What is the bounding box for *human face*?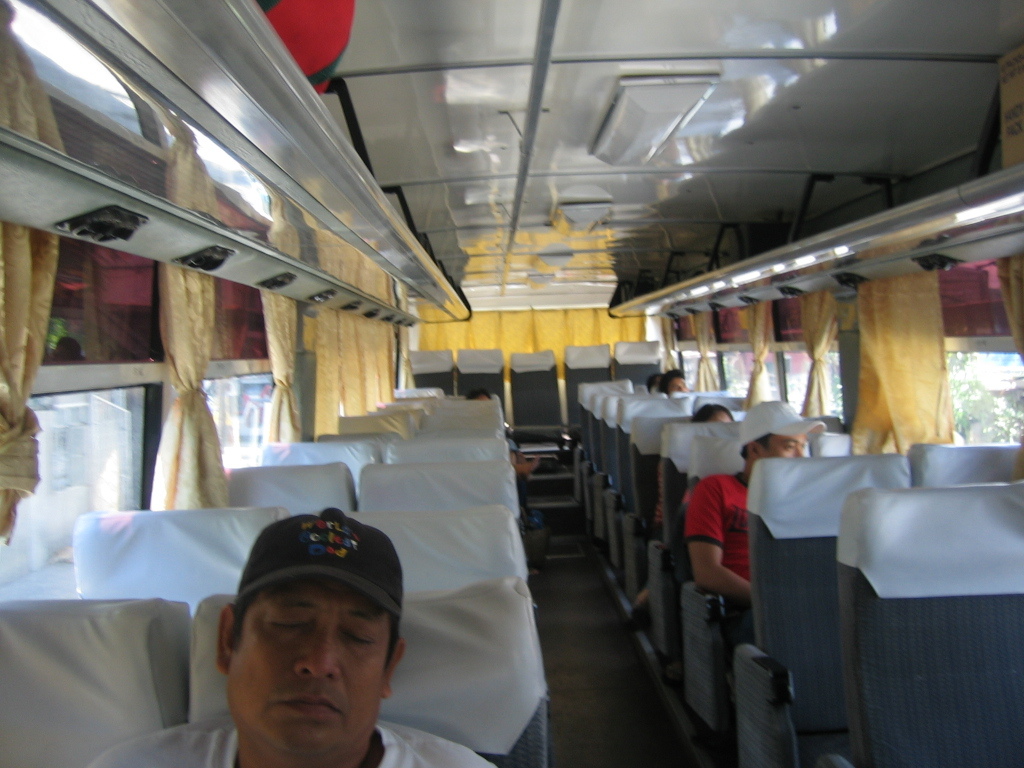
locate(704, 408, 732, 423).
